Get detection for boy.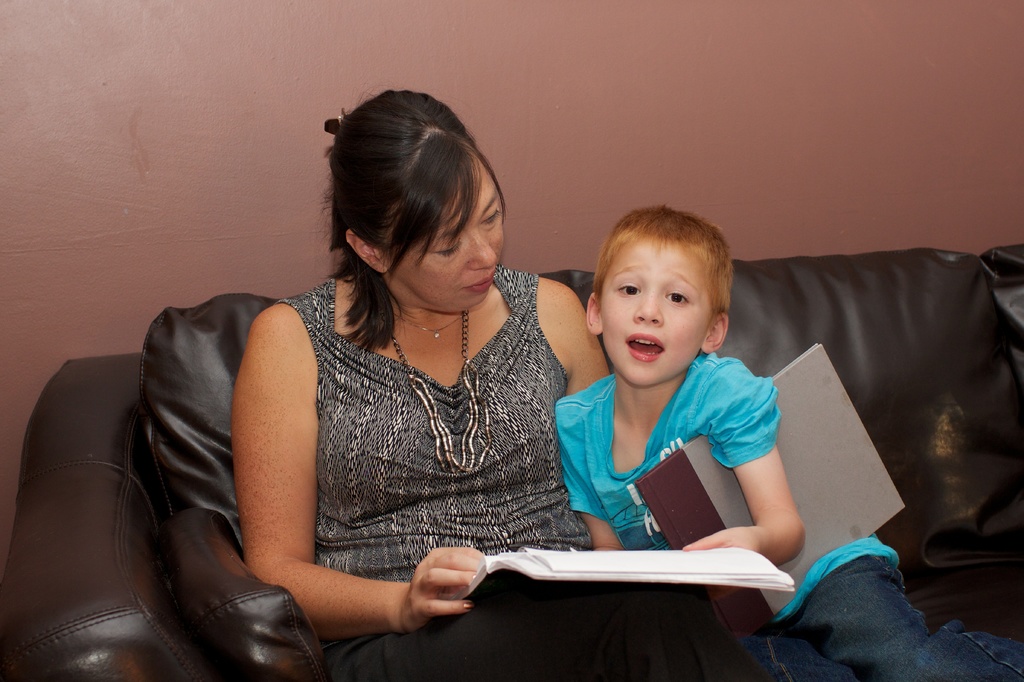
Detection: 549/201/1023/681.
